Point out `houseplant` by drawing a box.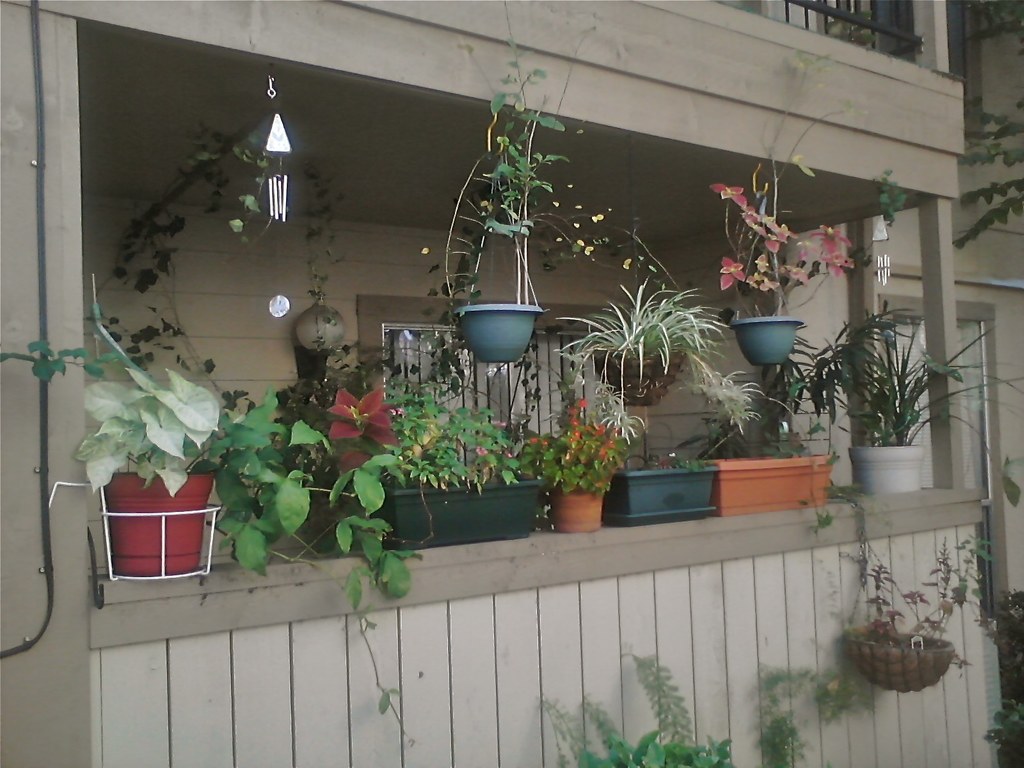
[x1=545, y1=269, x2=737, y2=397].
